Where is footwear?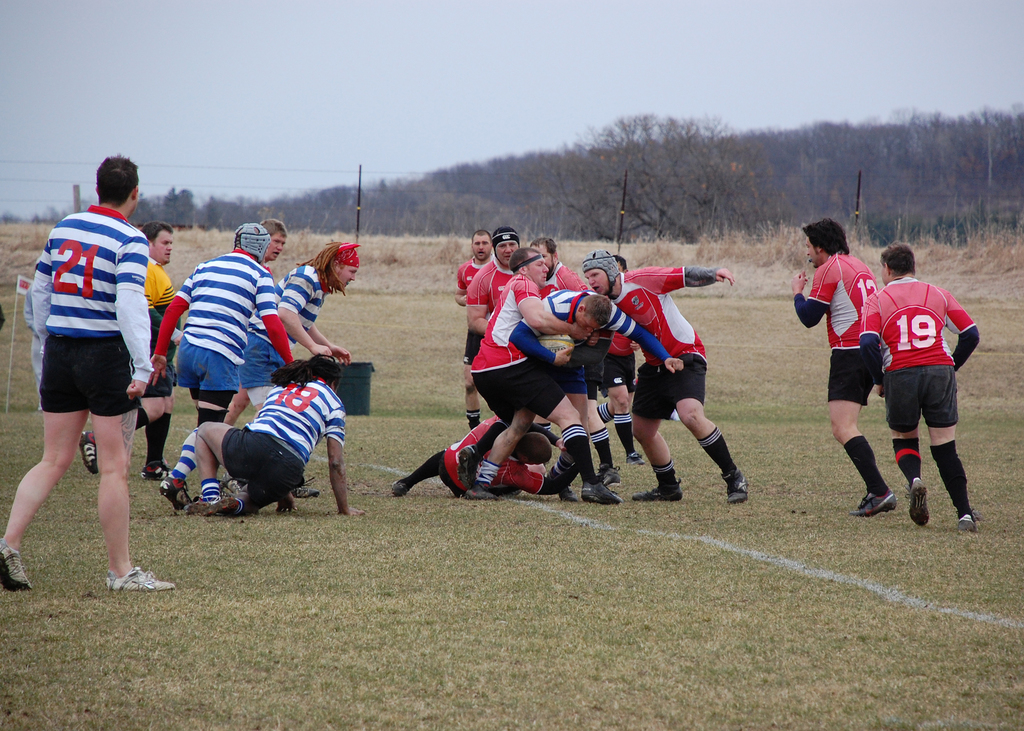
bbox(848, 485, 891, 515).
